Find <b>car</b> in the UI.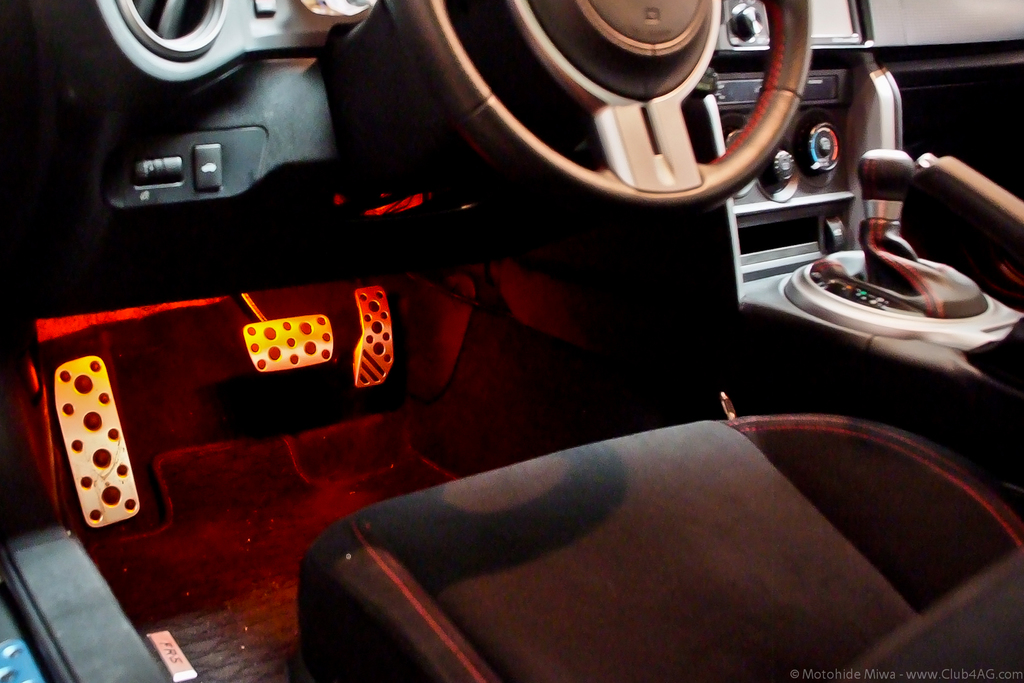
UI element at BBox(65, 10, 1012, 662).
